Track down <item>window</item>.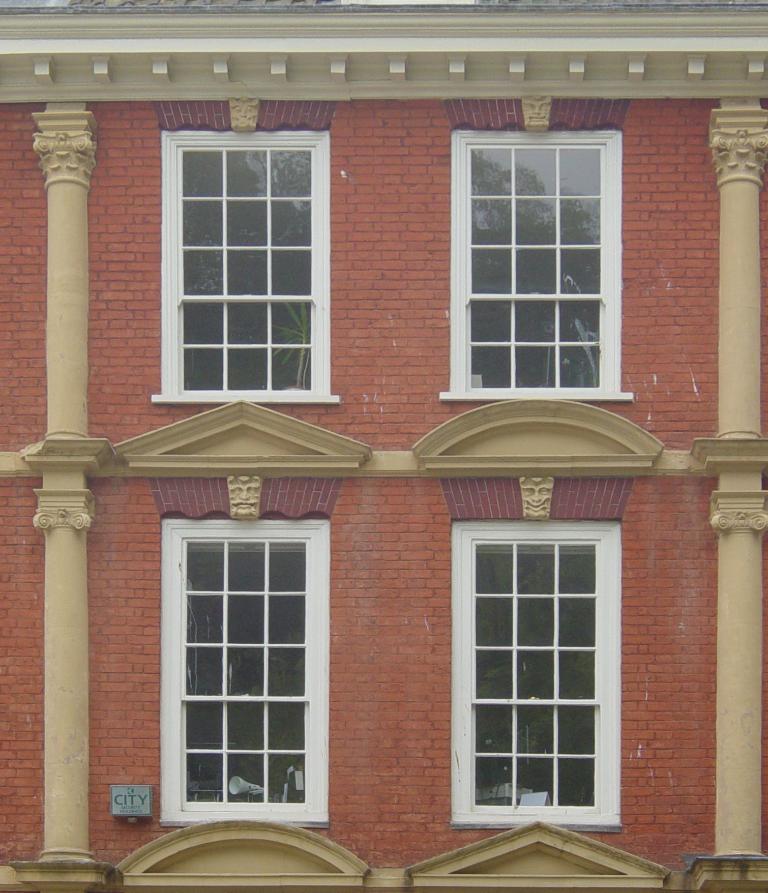
Tracked to x1=158 y1=519 x2=326 y2=818.
